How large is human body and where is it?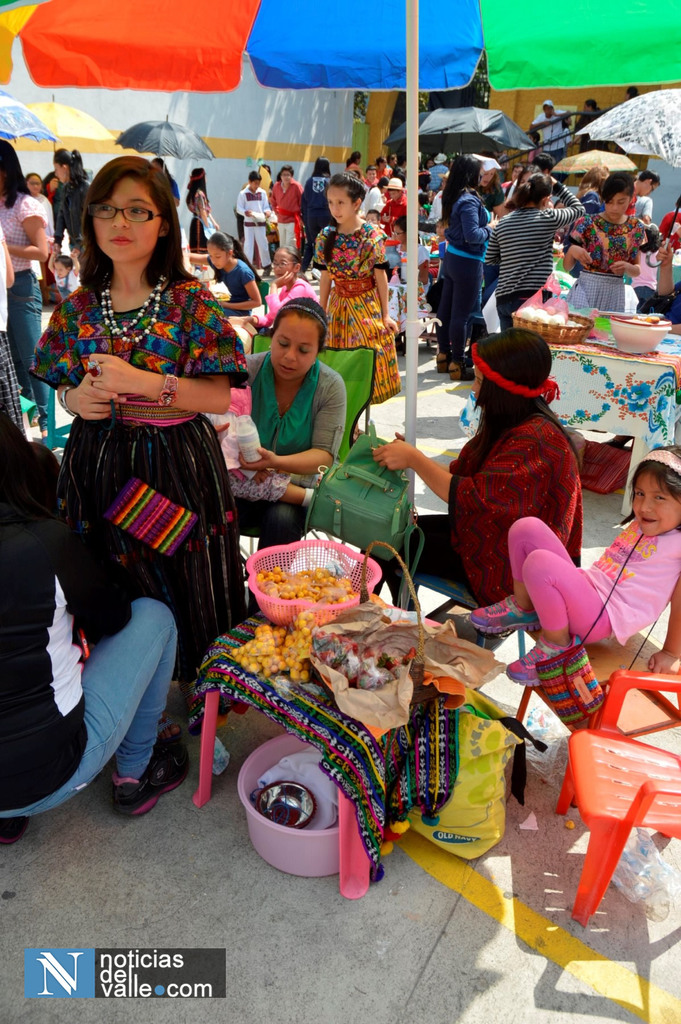
Bounding box: 228/300/345/611.
